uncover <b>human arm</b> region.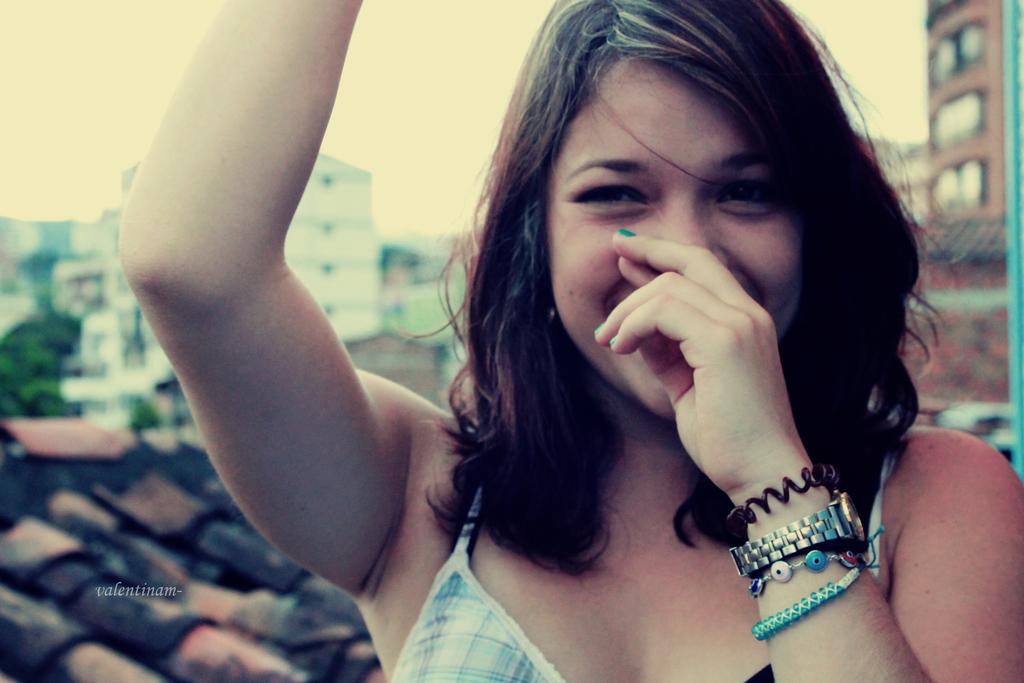
Uncovered: (98, 12, 477, 652).
